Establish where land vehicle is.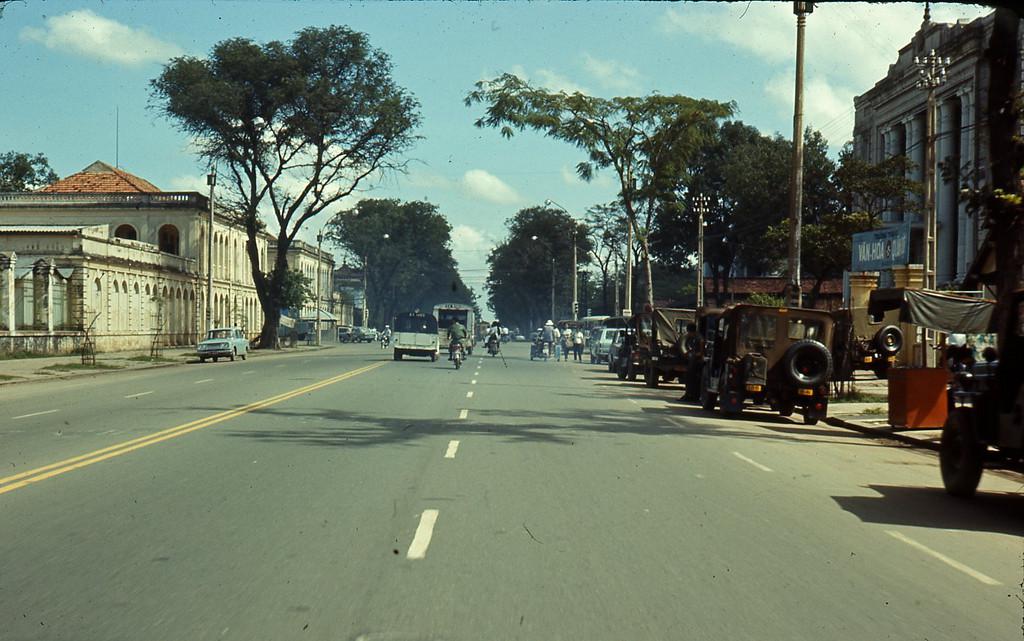
Established at (left=200, top=324, right=252, bottom=363).
